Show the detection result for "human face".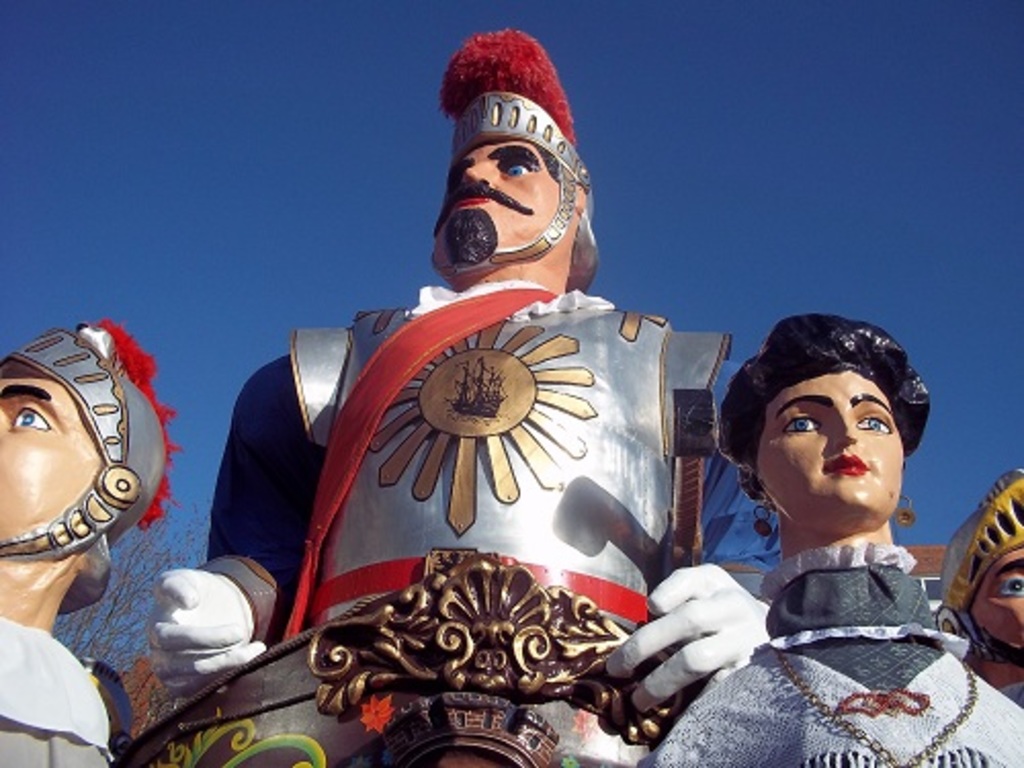
l=430, t=145, r=561, b=260.
